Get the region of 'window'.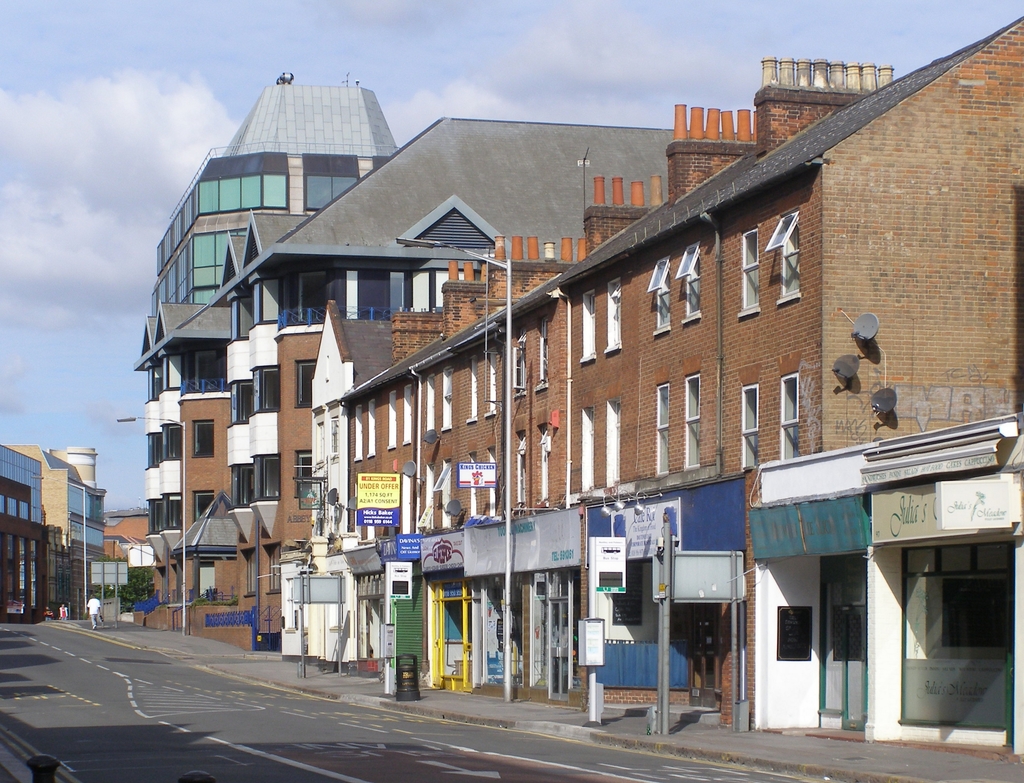
650:258:673:333.
